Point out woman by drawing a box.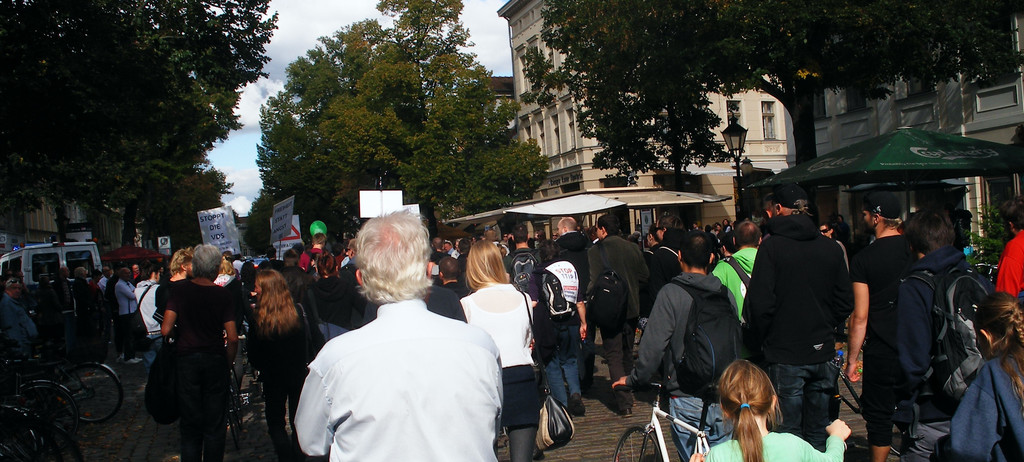
detection(456, 234, 535, 461).
